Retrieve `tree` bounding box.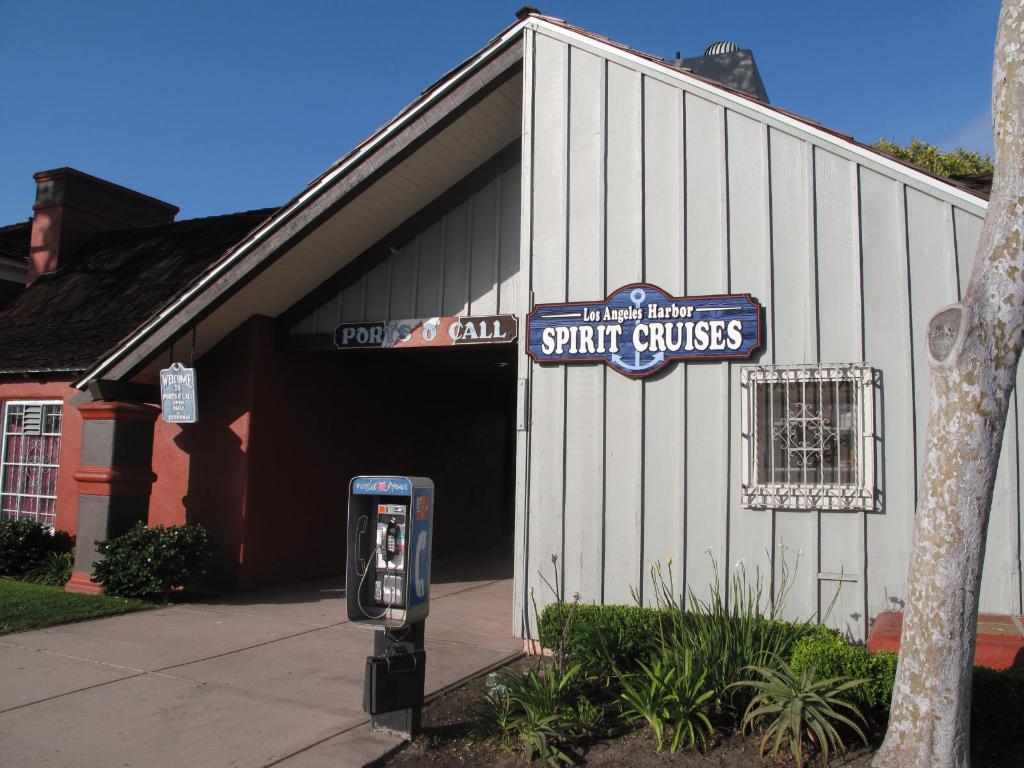
Bounding box: 878 135 996 177.
